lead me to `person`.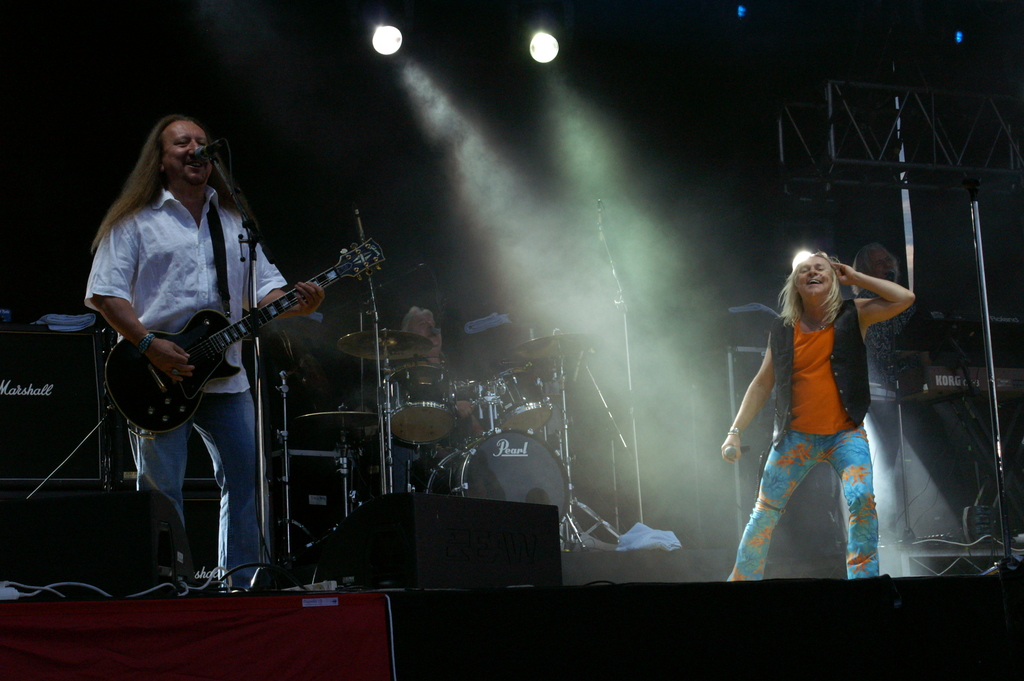
Lead to pyautogui.locateOnScreen(851, 241, 921, 541).
